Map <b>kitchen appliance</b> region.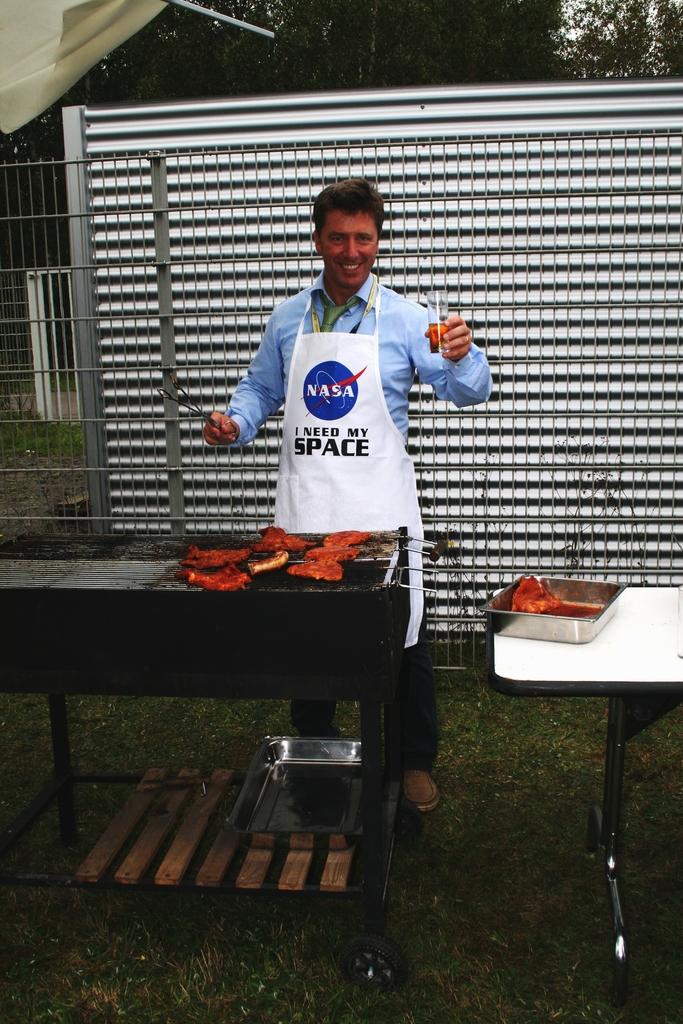
Mapped to bbox=[485, 573, 623, 641].
